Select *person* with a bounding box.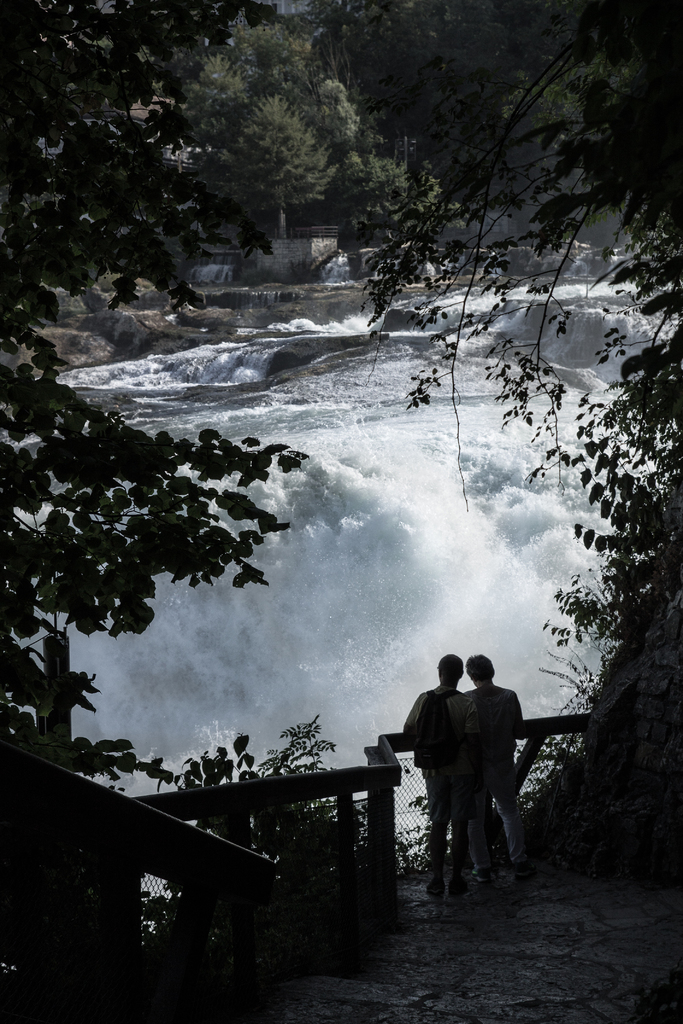
crop(404, 654, 490, 904).
